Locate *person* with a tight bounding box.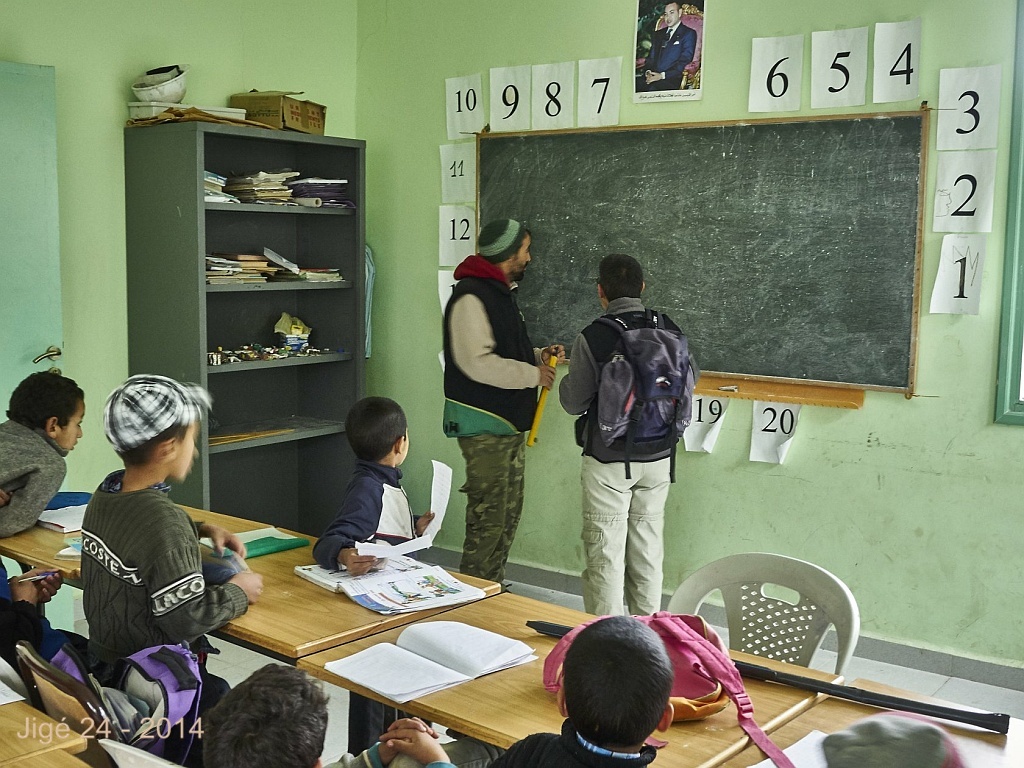
BBox(302, 387, 416, 583).
